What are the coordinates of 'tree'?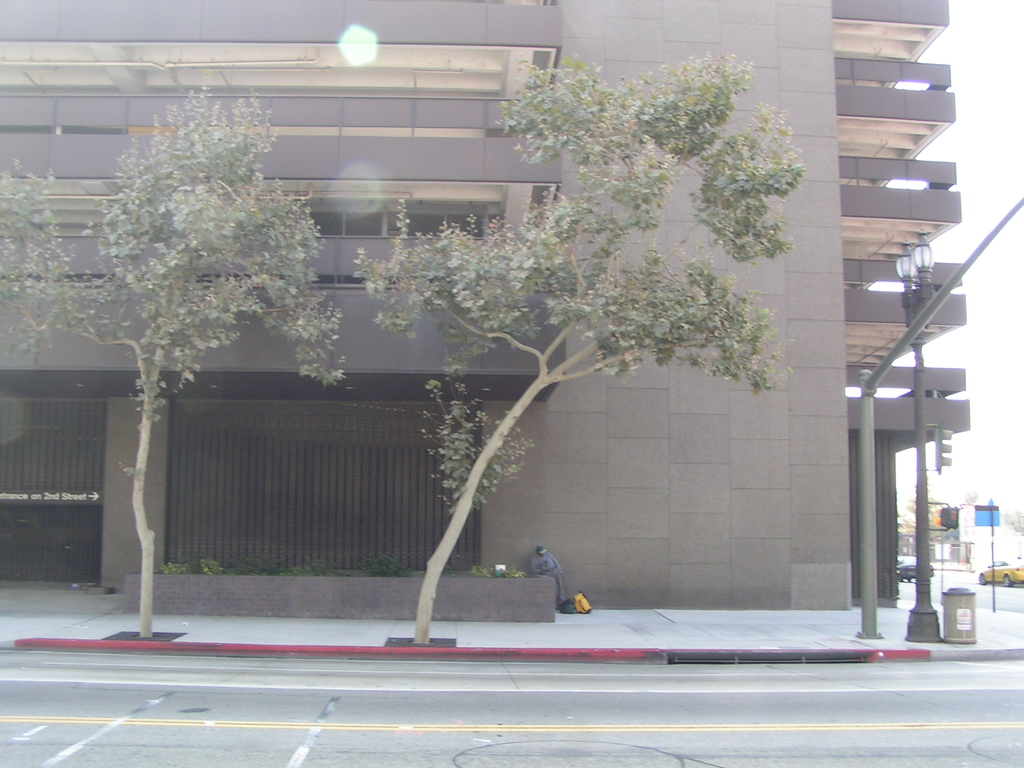
353 47 792 644.
